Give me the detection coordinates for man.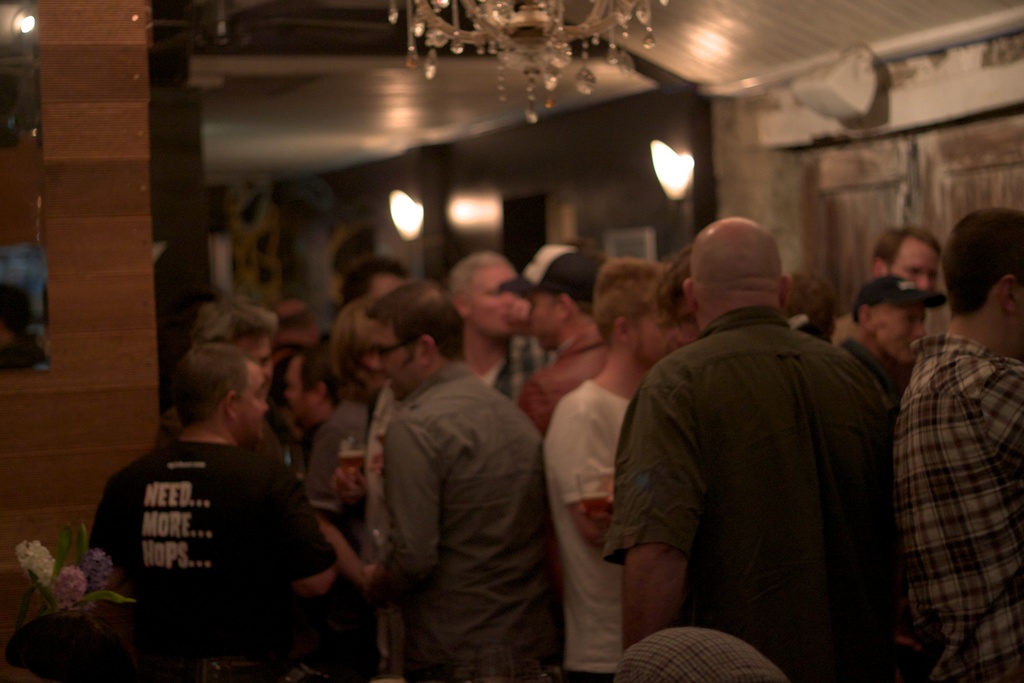
box=[870, 221, 940, 288].
